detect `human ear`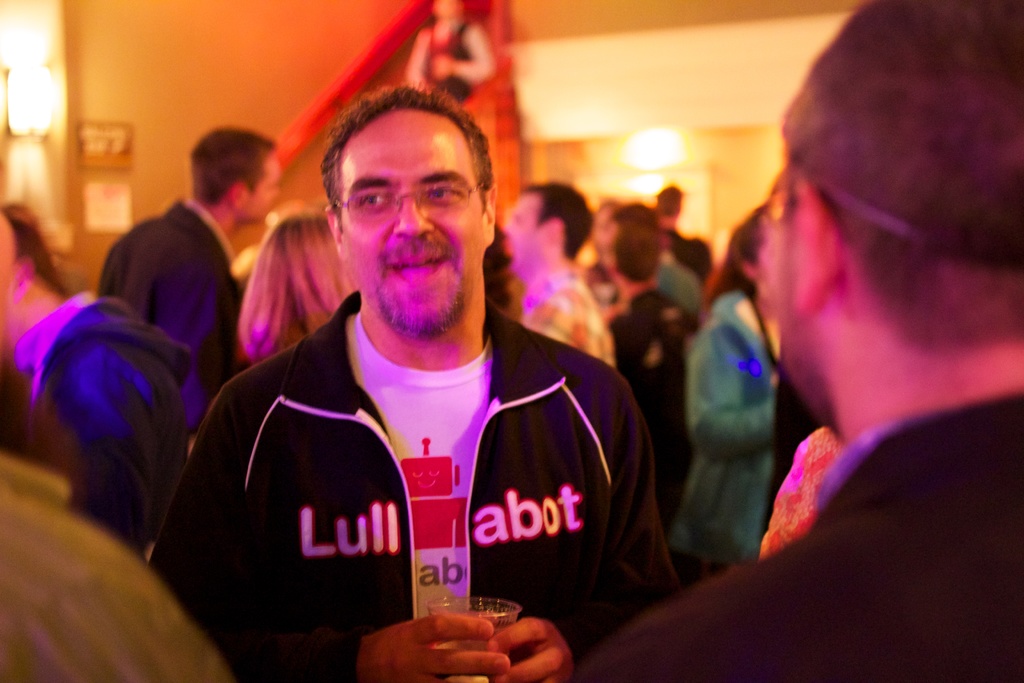
locate(794, 185, 836, 315)
